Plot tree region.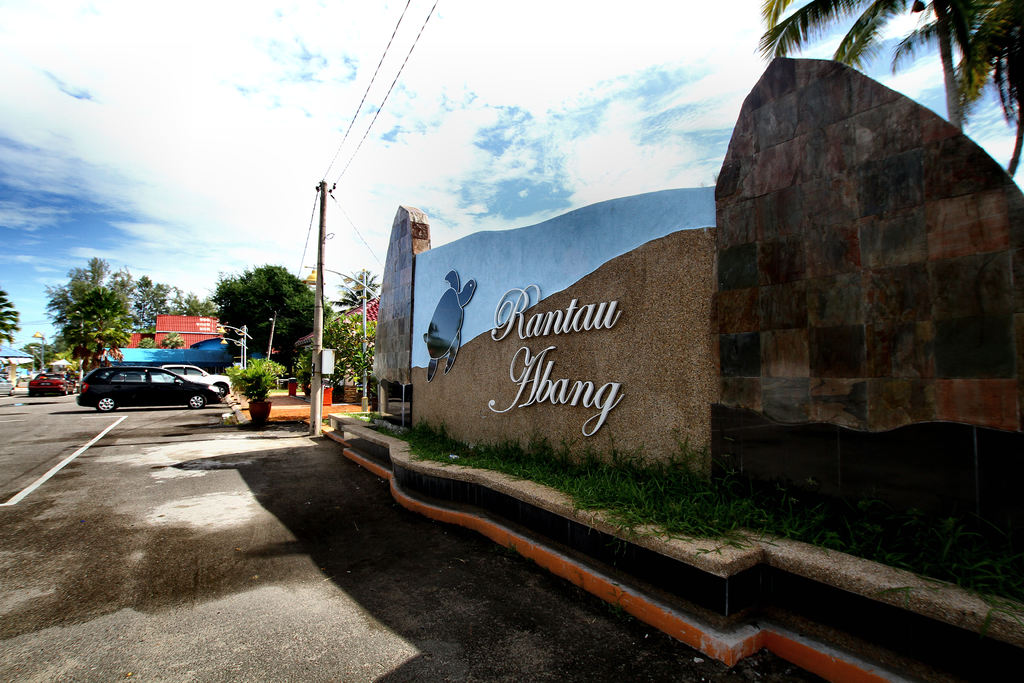
Plotted at bbox(317, 311, 377, 402).
